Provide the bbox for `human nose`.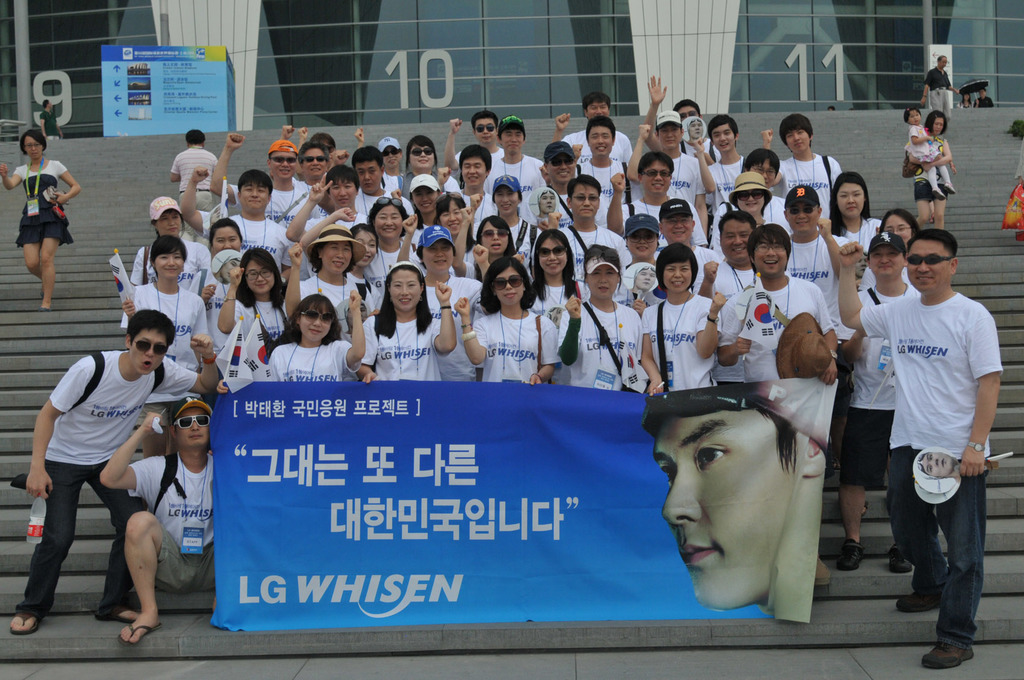
936/124/941/129.
